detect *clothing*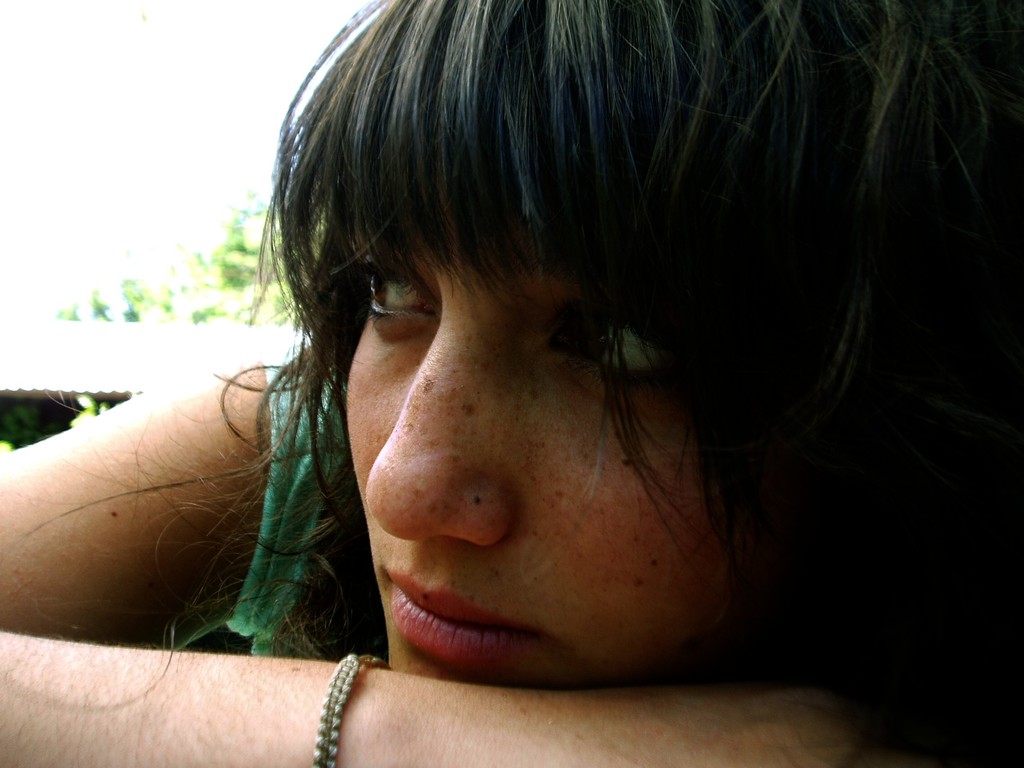
bbox=(179, 331, 331, 663)
